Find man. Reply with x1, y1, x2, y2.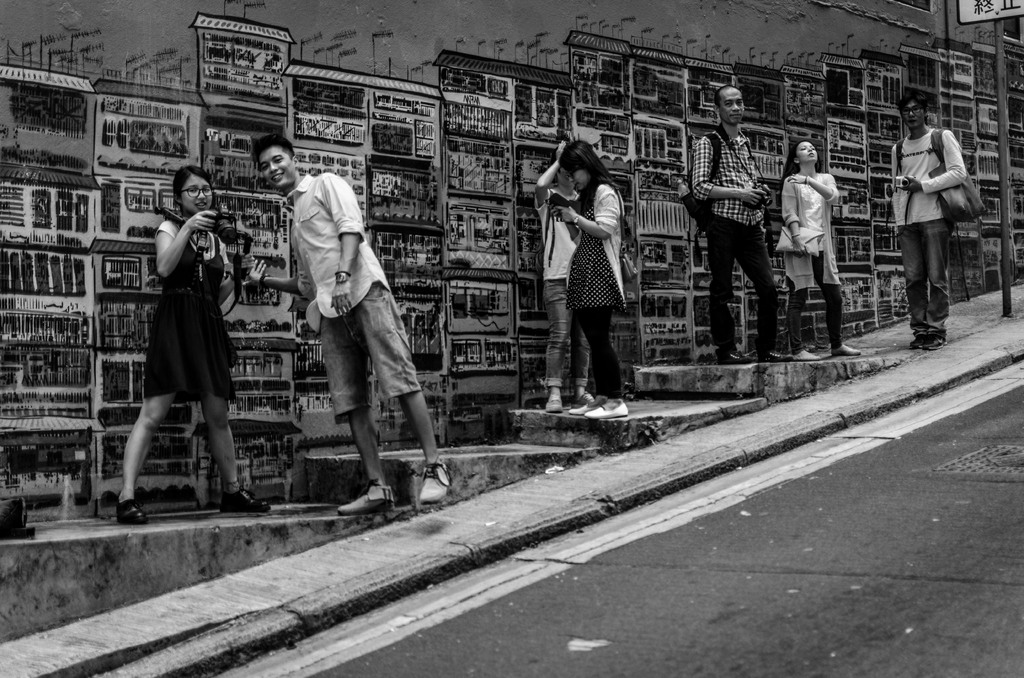
535, 143, 591, 414.
